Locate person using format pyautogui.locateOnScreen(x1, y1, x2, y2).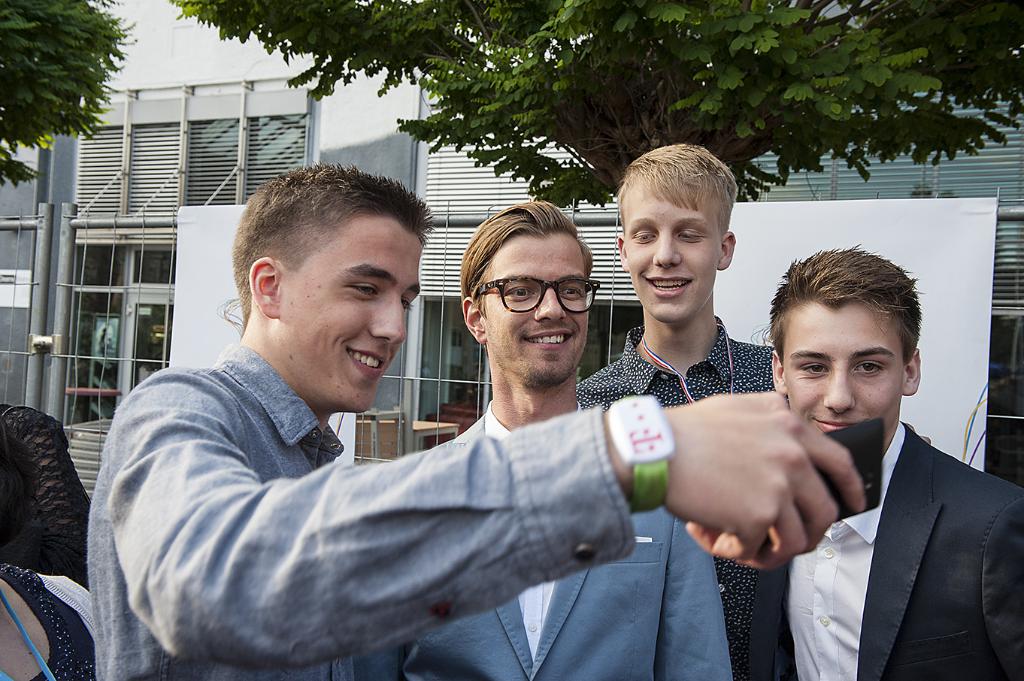
pyautogui.locateOnScreen(86, 163, 870, 680).
